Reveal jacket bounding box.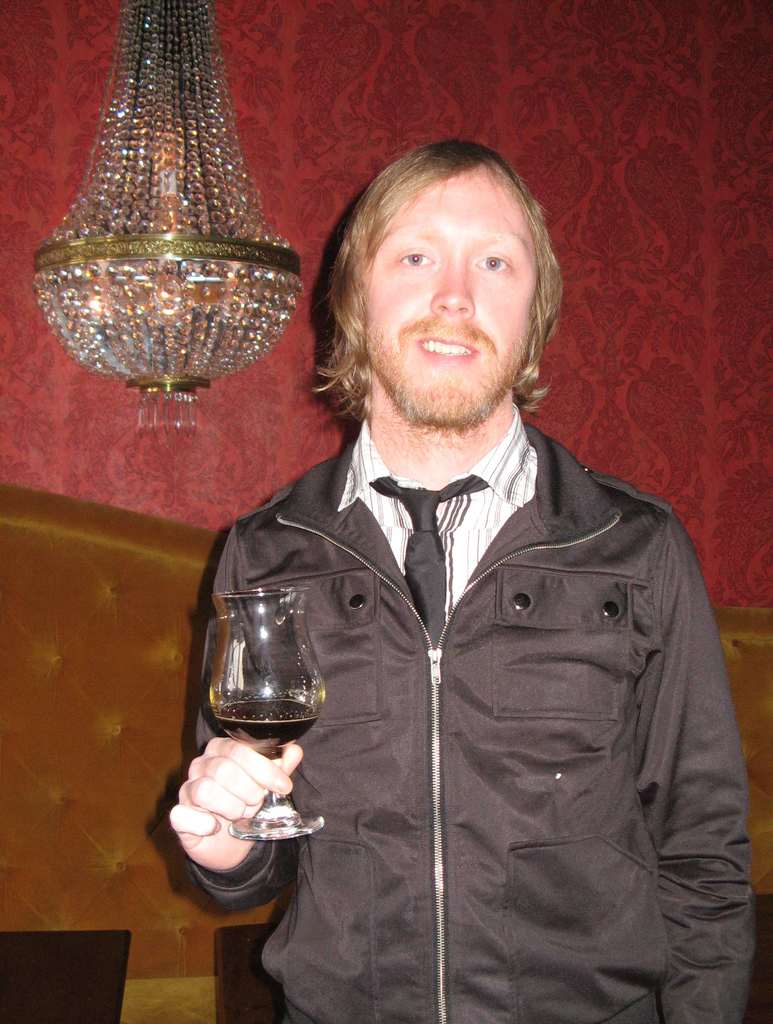
Revealed: pyautogui.locateOnScreen(235, 381, 747, 979).
